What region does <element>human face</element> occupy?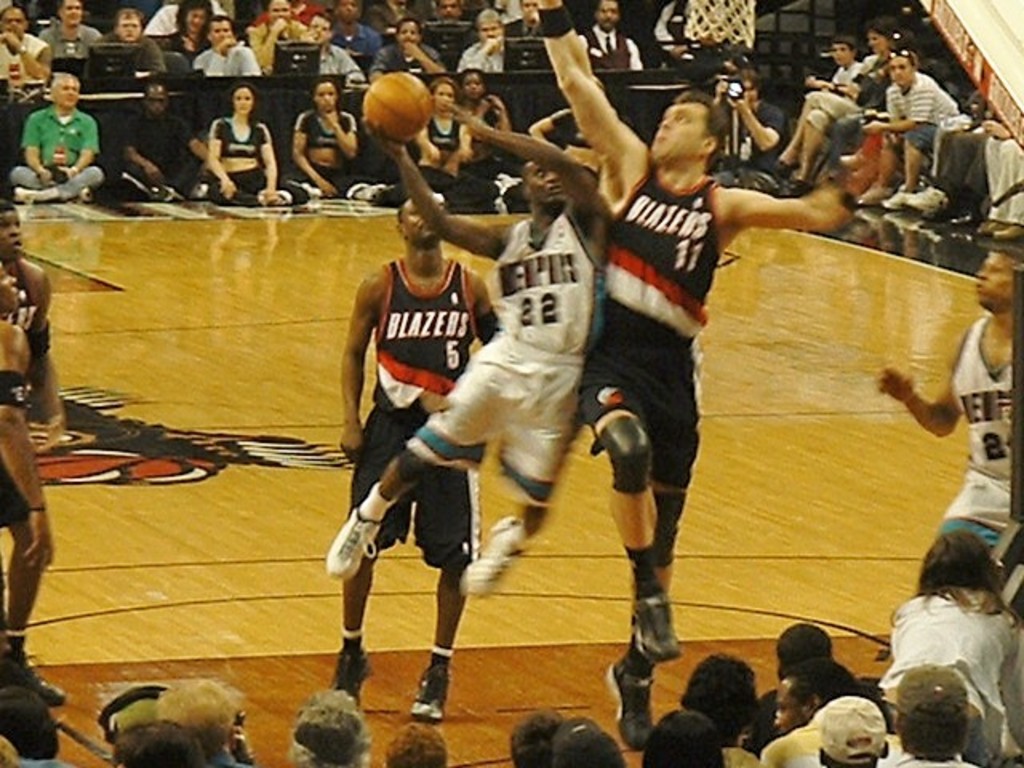
box=[211, 21, 229, 40].
